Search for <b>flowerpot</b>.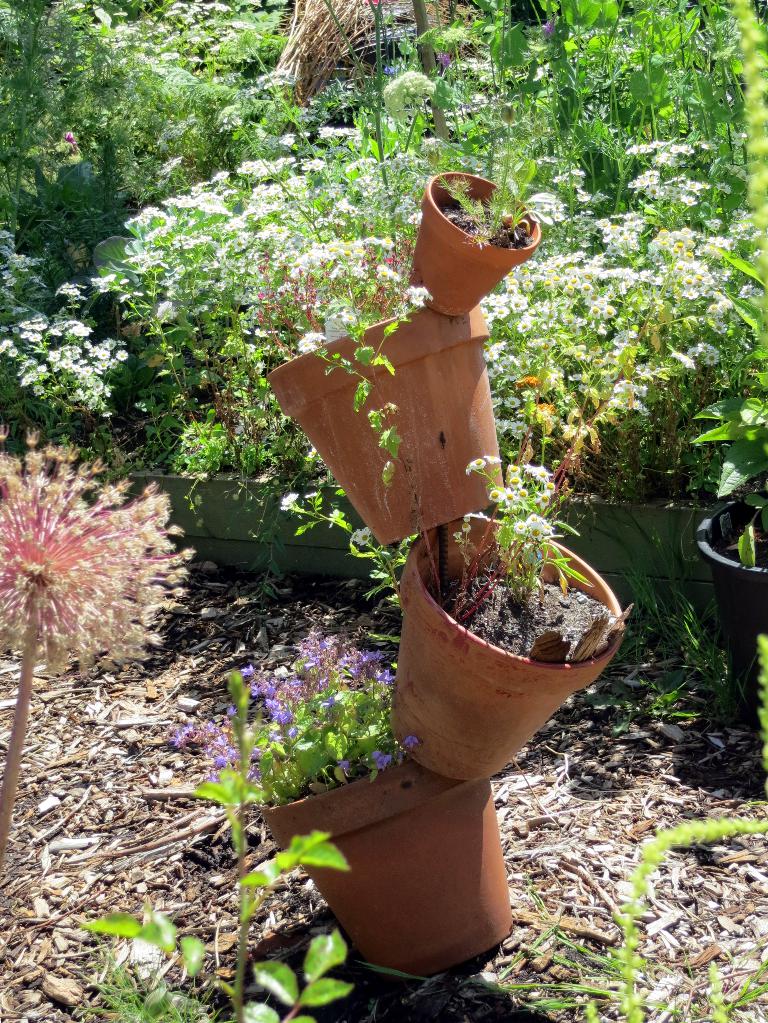
Found at box=[417, 166, 544, 315].
